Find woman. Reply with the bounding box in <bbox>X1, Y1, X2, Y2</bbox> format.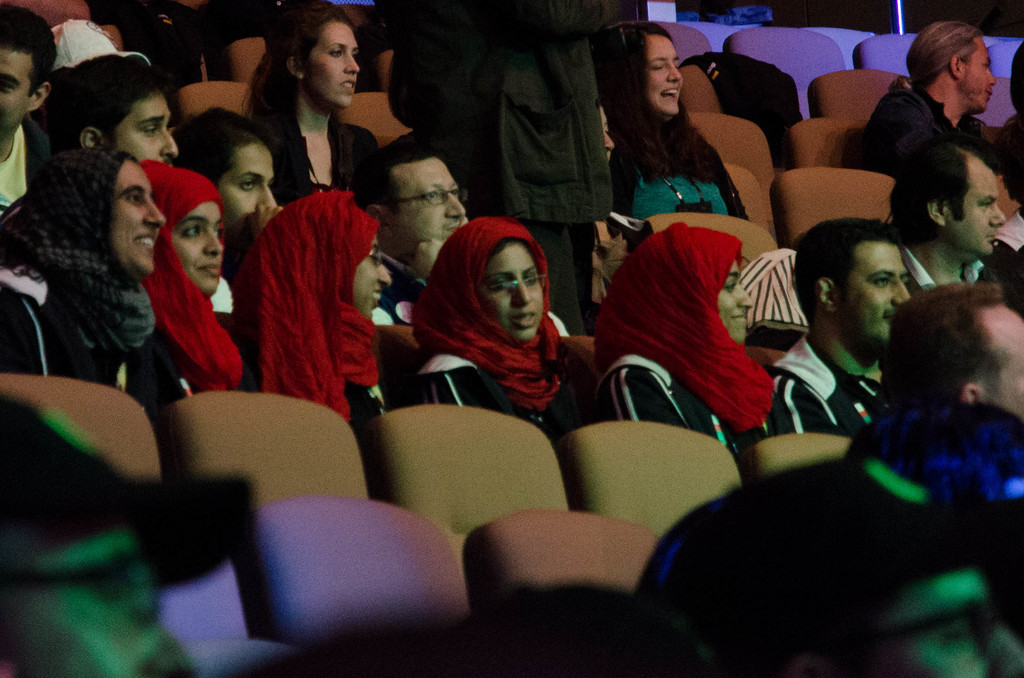
<bbox>238, 180, 422, 449</bbox>.
